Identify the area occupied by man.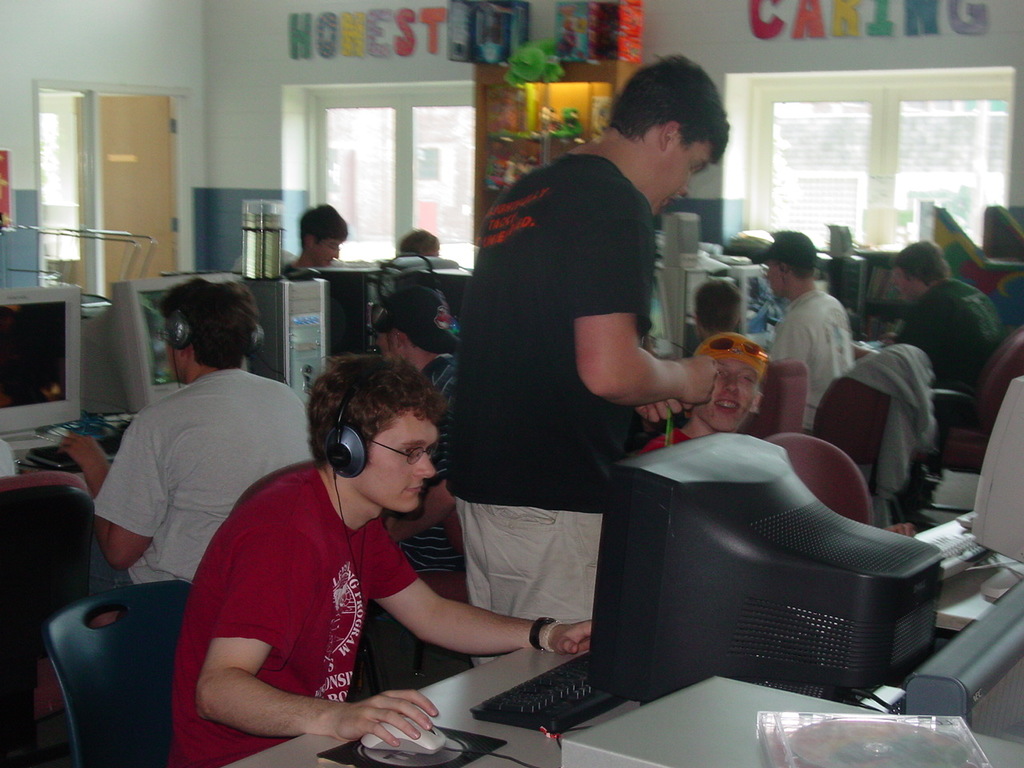
Area: [266,186,335,292].
